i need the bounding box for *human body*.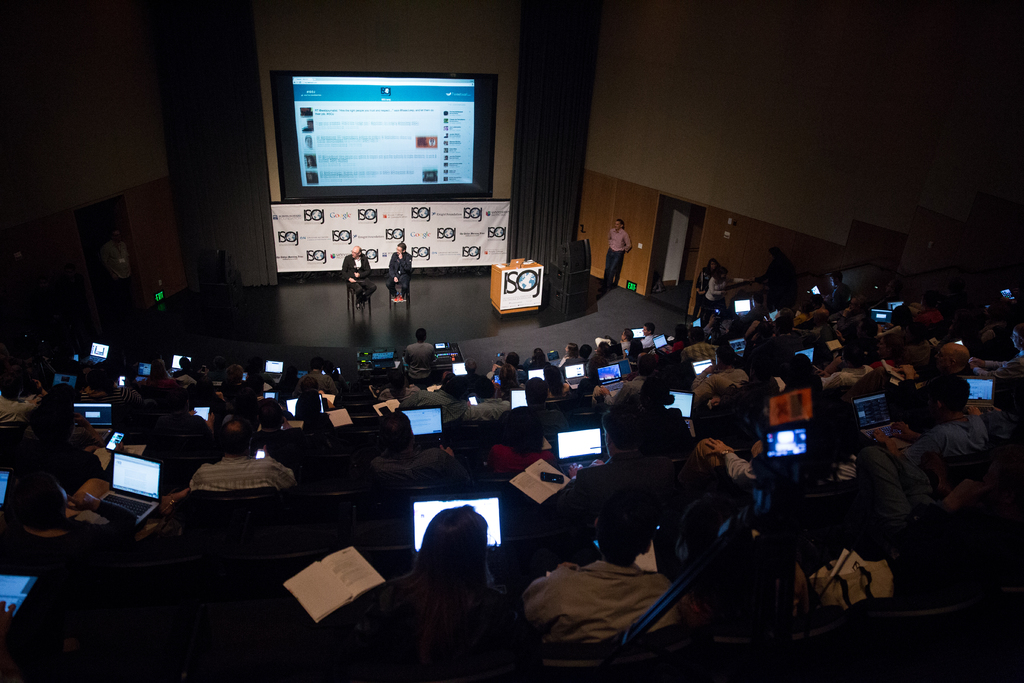
Here it is: locate(861, 279, 907, 315).
